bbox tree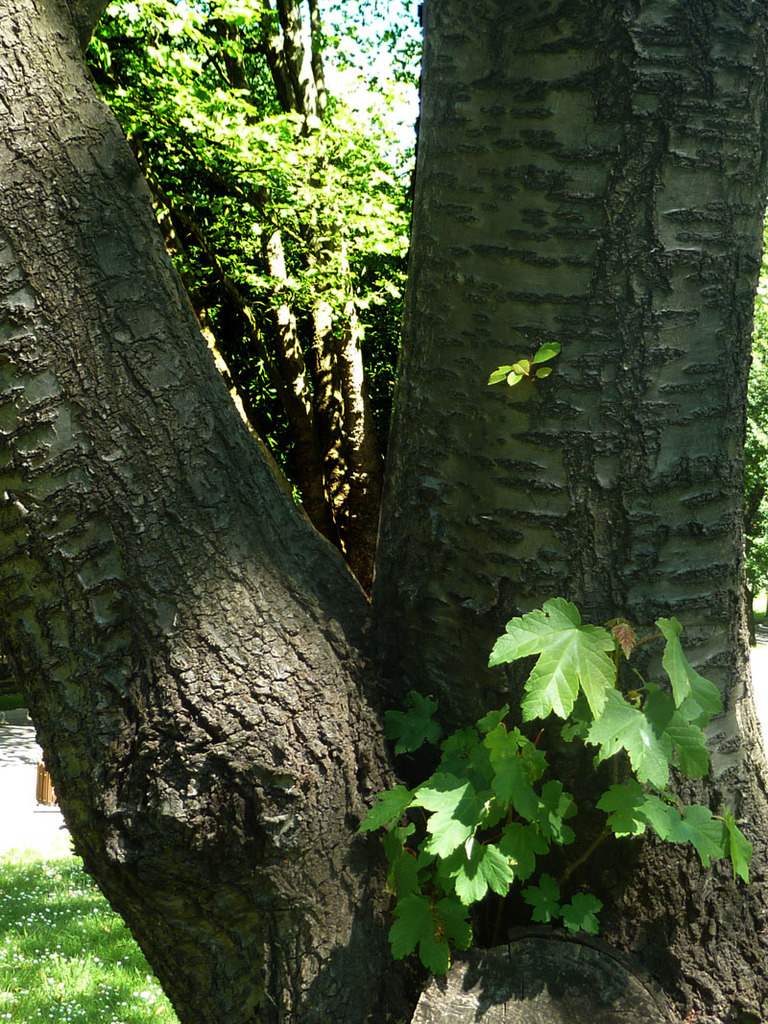
box(23, 0, 732, 1023)
